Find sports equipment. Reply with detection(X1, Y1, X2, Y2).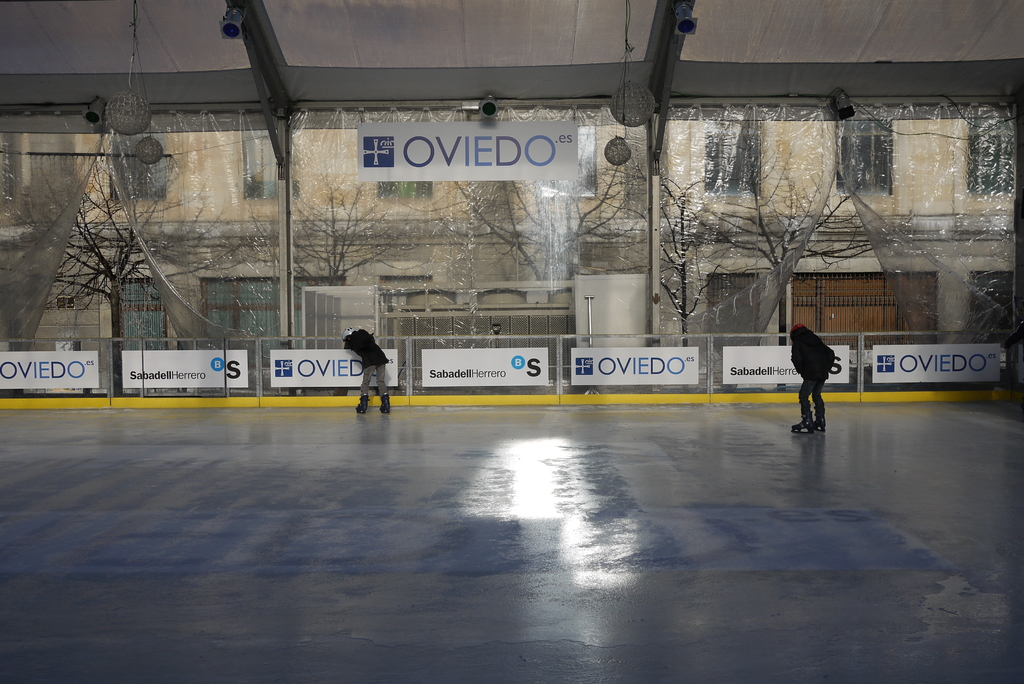
detection(792, 412, 815, 432).
